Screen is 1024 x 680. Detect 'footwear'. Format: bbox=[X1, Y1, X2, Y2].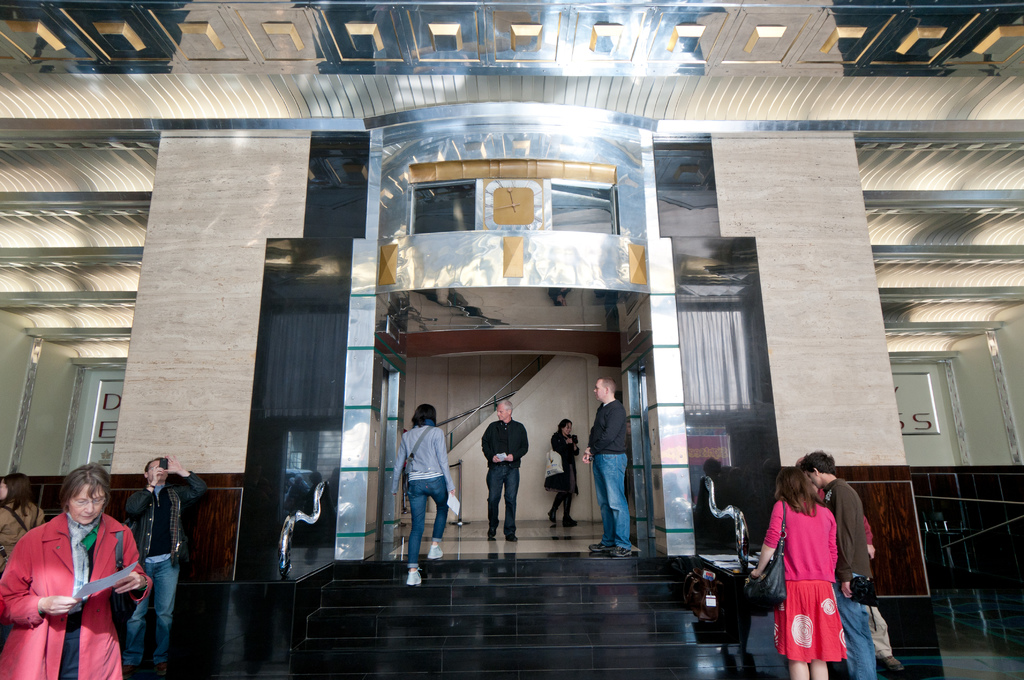
bbox=[877, 656, 904, 672].
